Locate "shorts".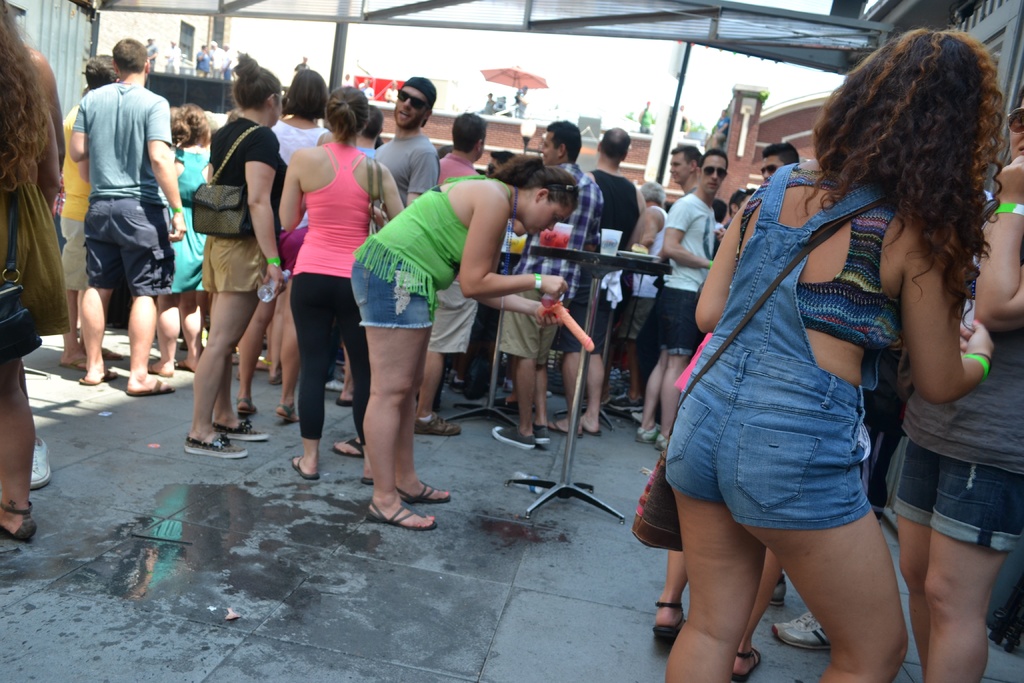
Bounding box: (left=874, top=425, right=1020, bottom=557).
